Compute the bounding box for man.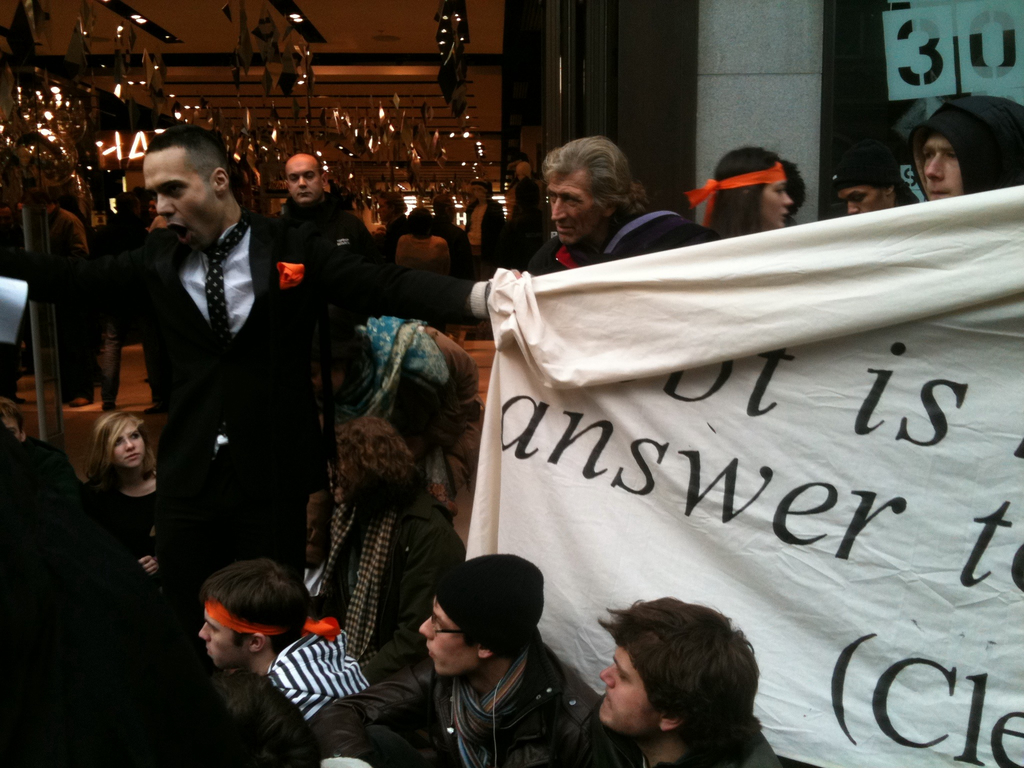
830/149/915/214.
